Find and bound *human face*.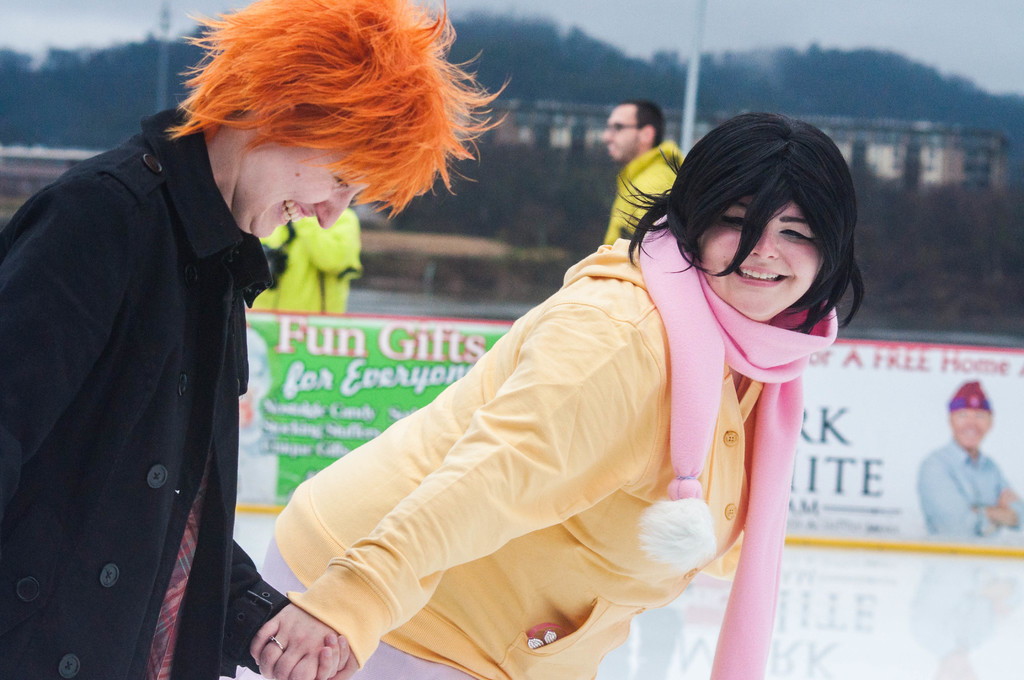
Bound: <bbox>700, 204, 823, 318</bbox>.
